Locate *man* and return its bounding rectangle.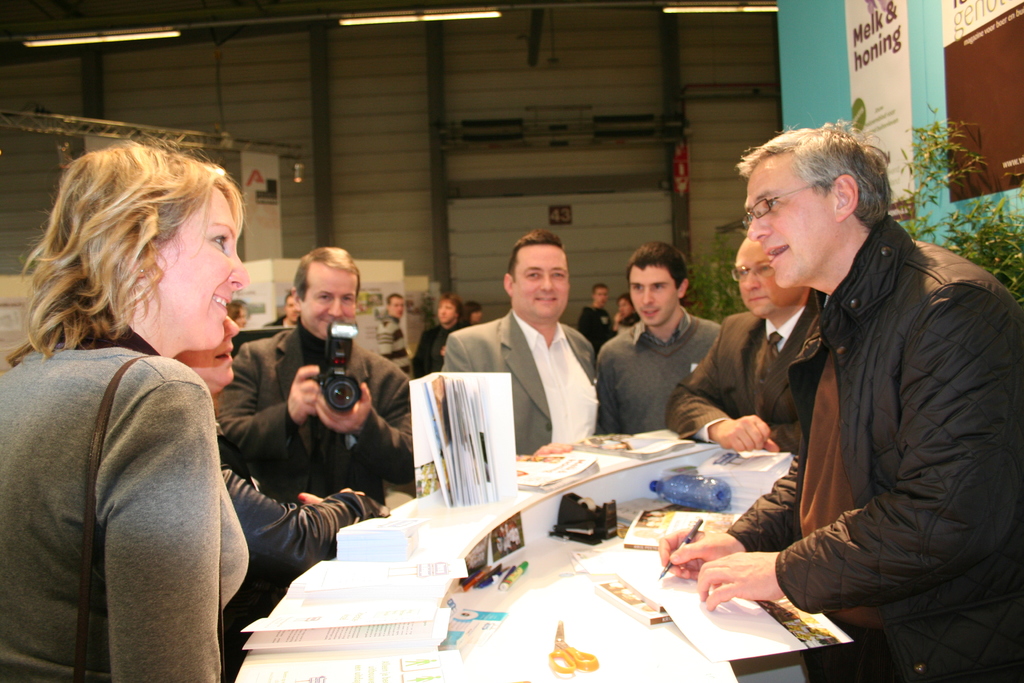
region(578, 282, 617, 352).
